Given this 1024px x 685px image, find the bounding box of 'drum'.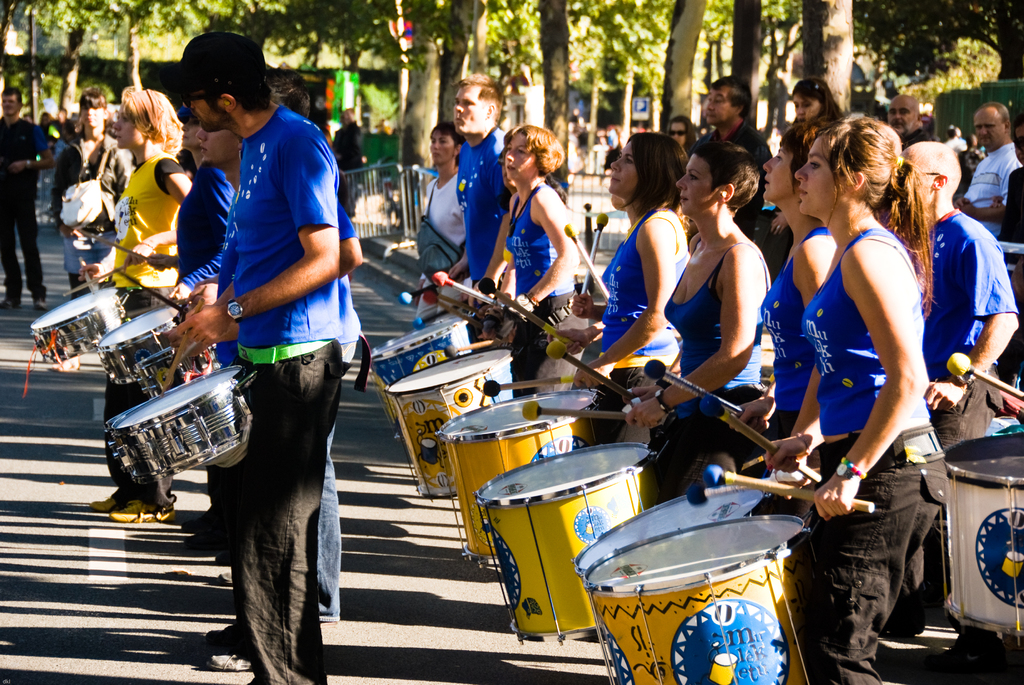
region(137, 348, 182, 400).
